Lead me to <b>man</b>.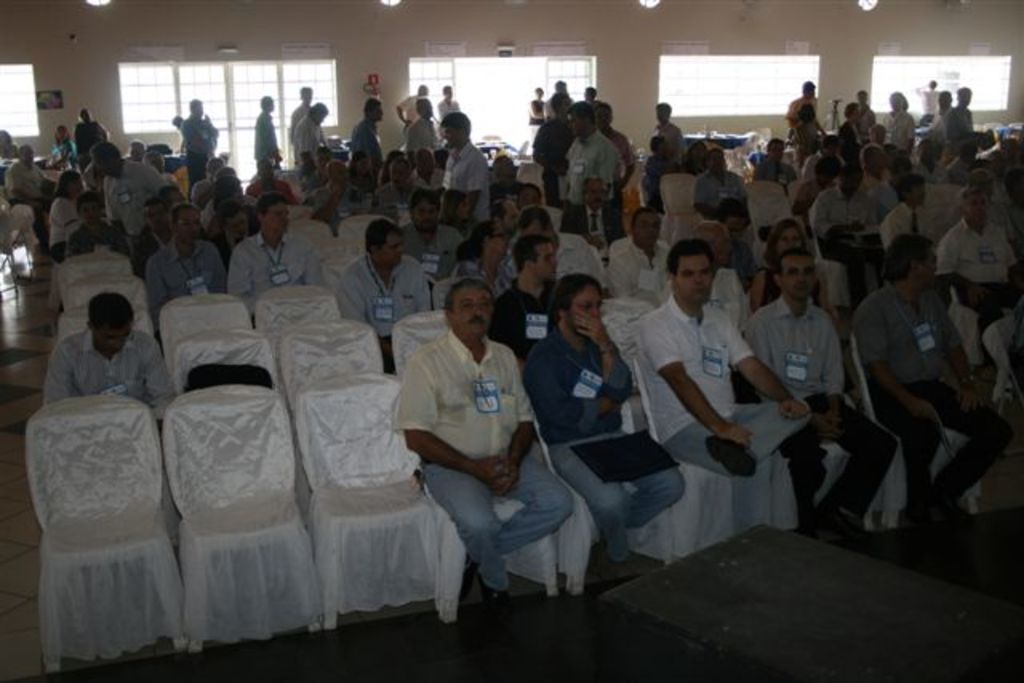
Lead to (72, 195, 125, 251).
